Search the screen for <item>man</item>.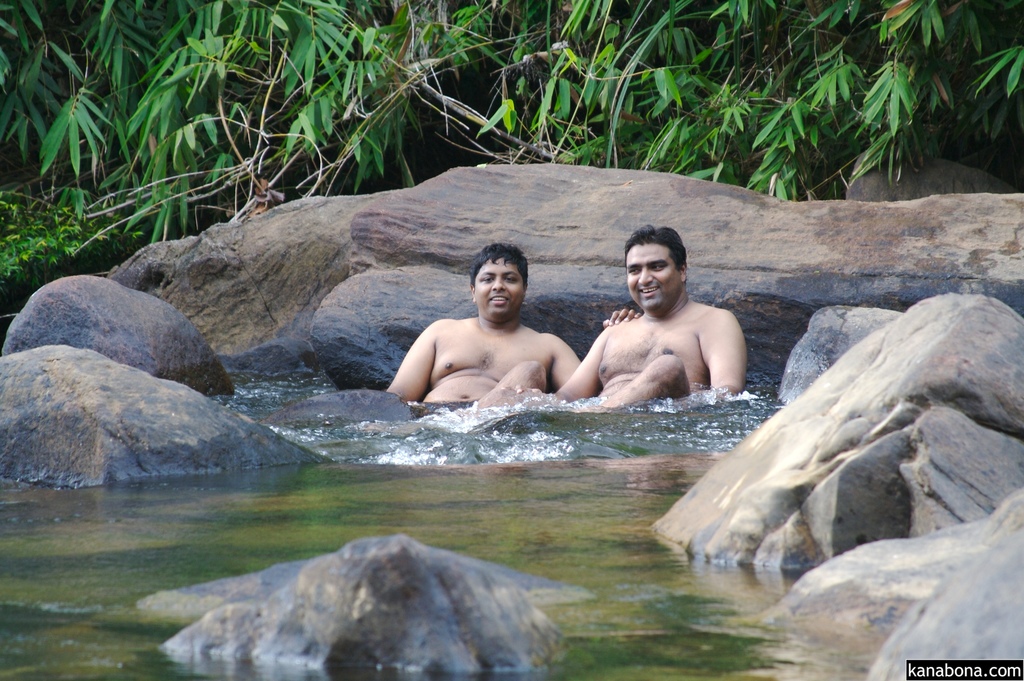
Found at 383 247 640 413.
